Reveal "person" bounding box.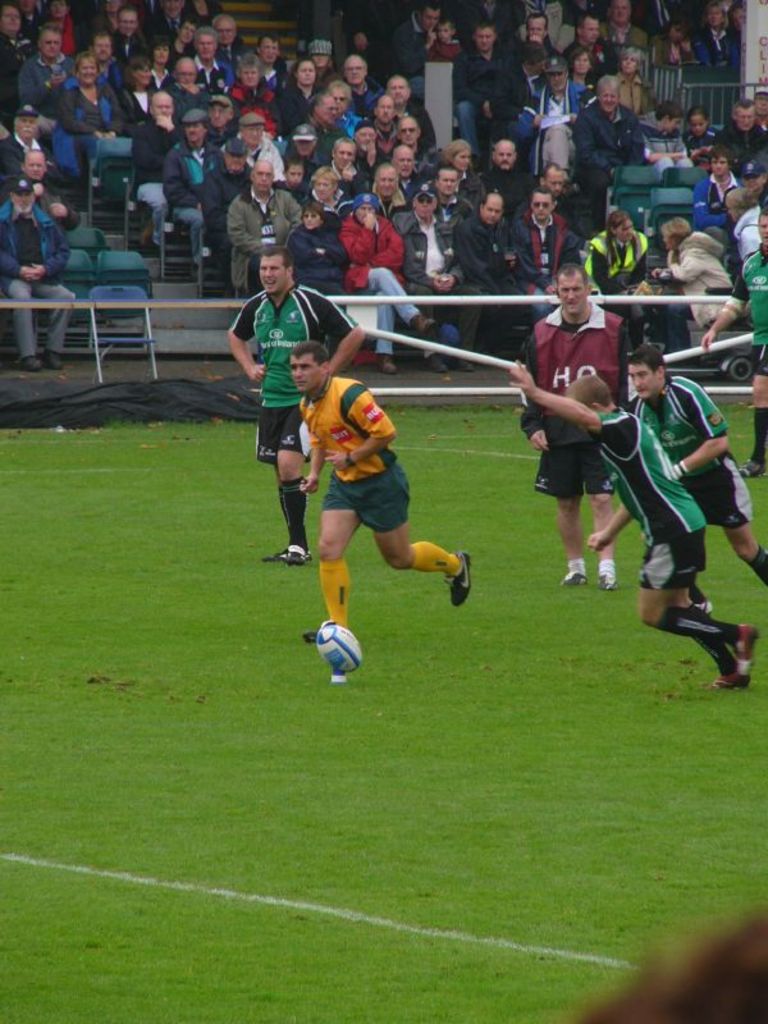
Revealed: [x1=306, y1=159, x2=346, y2=207].
